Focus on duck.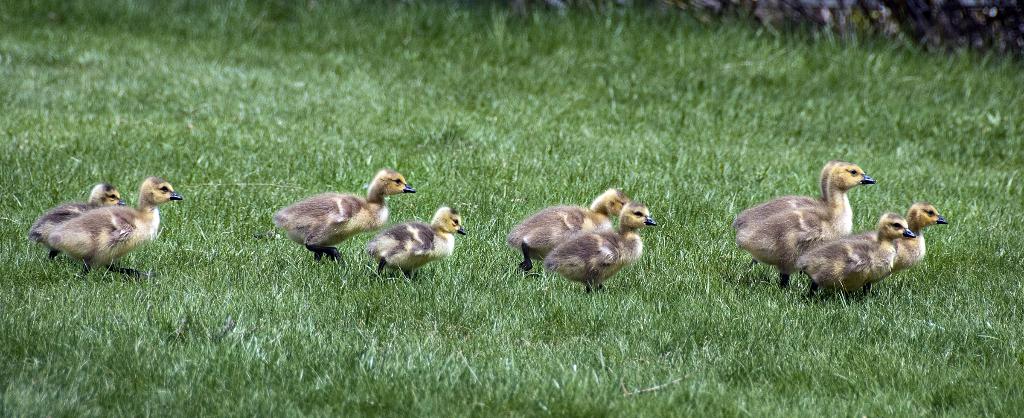
Focused at (x1=371, y1=207, x2=467, y2=272).
